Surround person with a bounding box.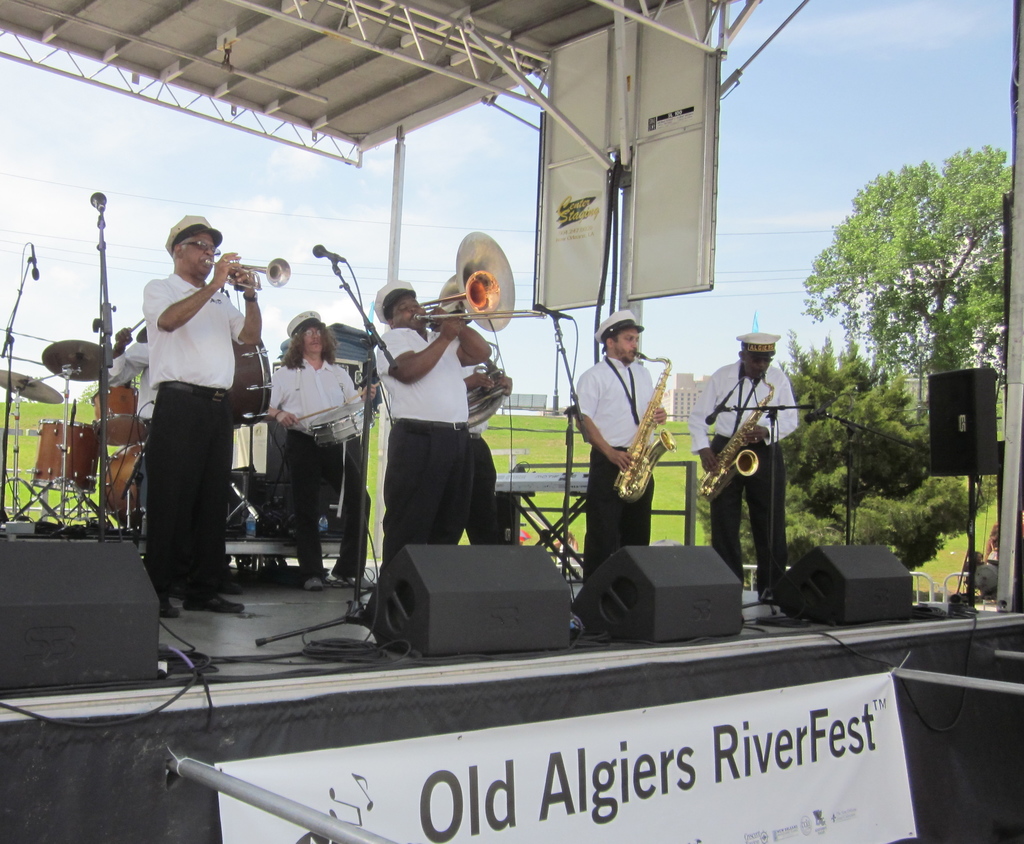
detection(688, 333, 801, 613).
